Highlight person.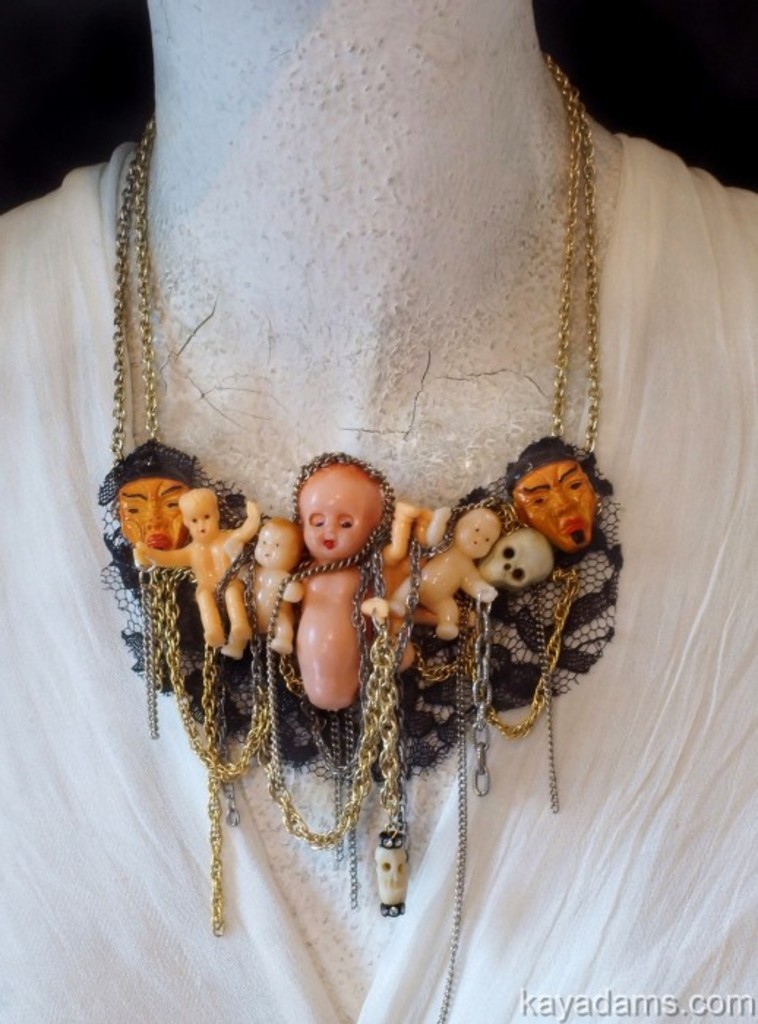
Highlighted region: <region>505, 437, 600, 546</region>.
